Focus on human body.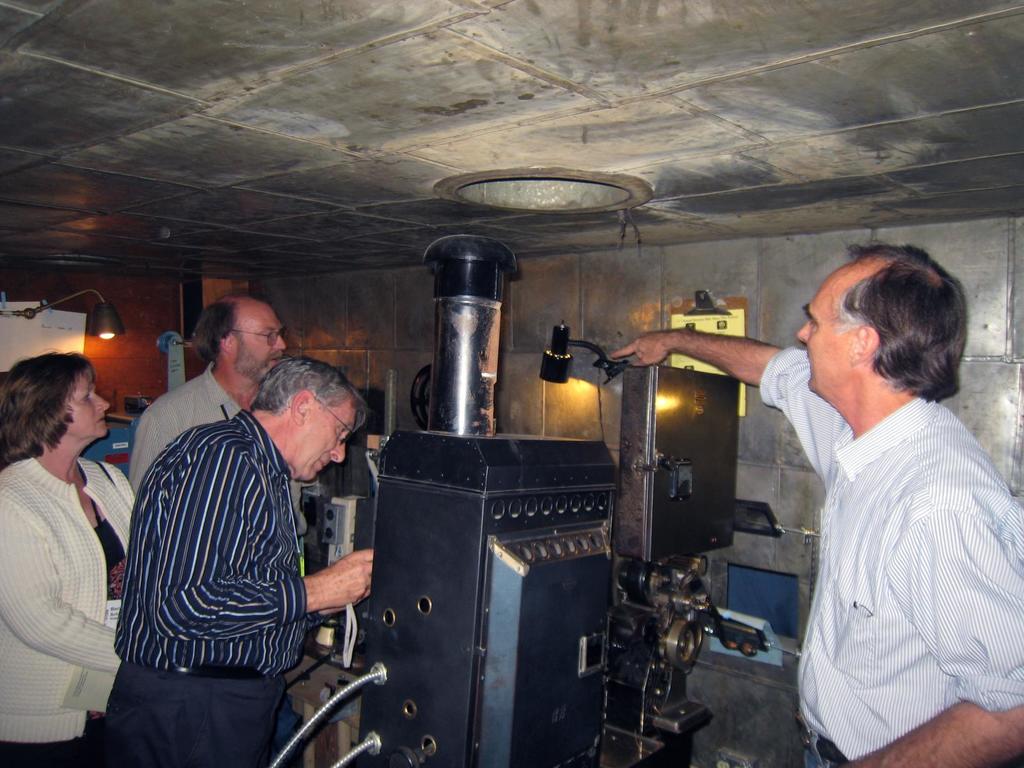
Focused at box(119, 349, 377, 767).
